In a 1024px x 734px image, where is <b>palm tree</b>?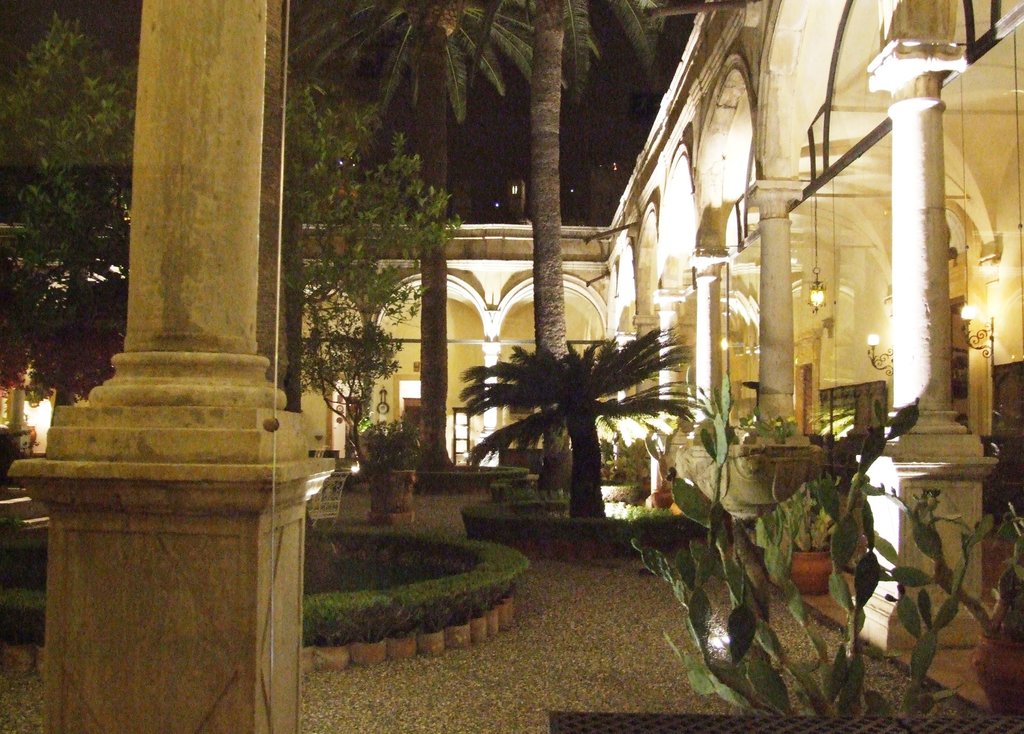
[289, 0, 602, 477].
